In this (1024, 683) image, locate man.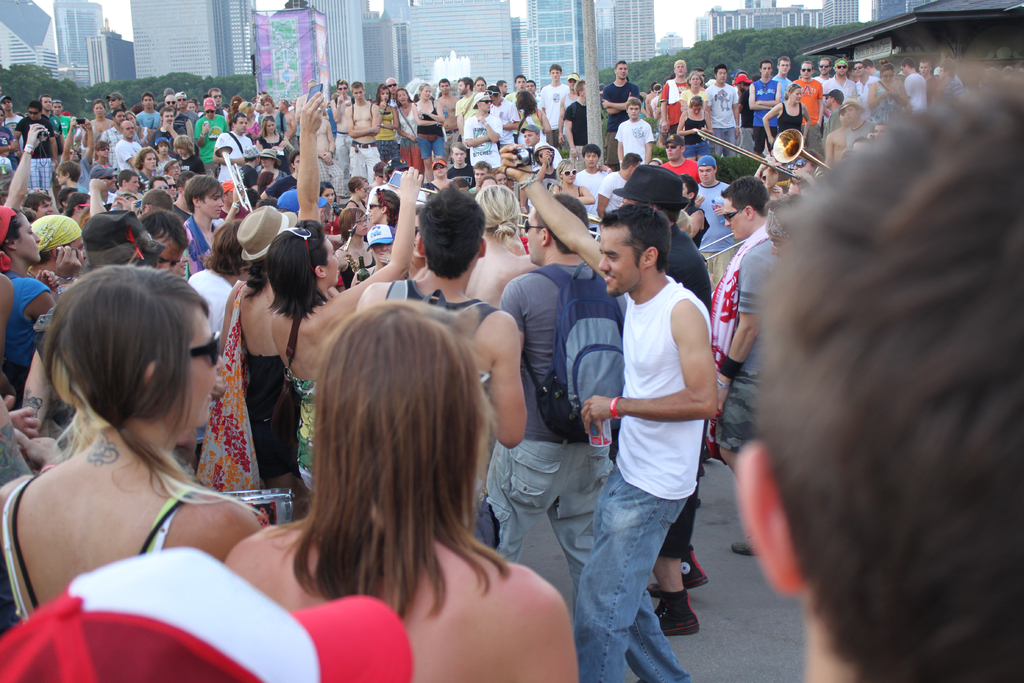
Bounding box: {"left": 852, "top": 60, "right": 881, "bottom": 119}.
